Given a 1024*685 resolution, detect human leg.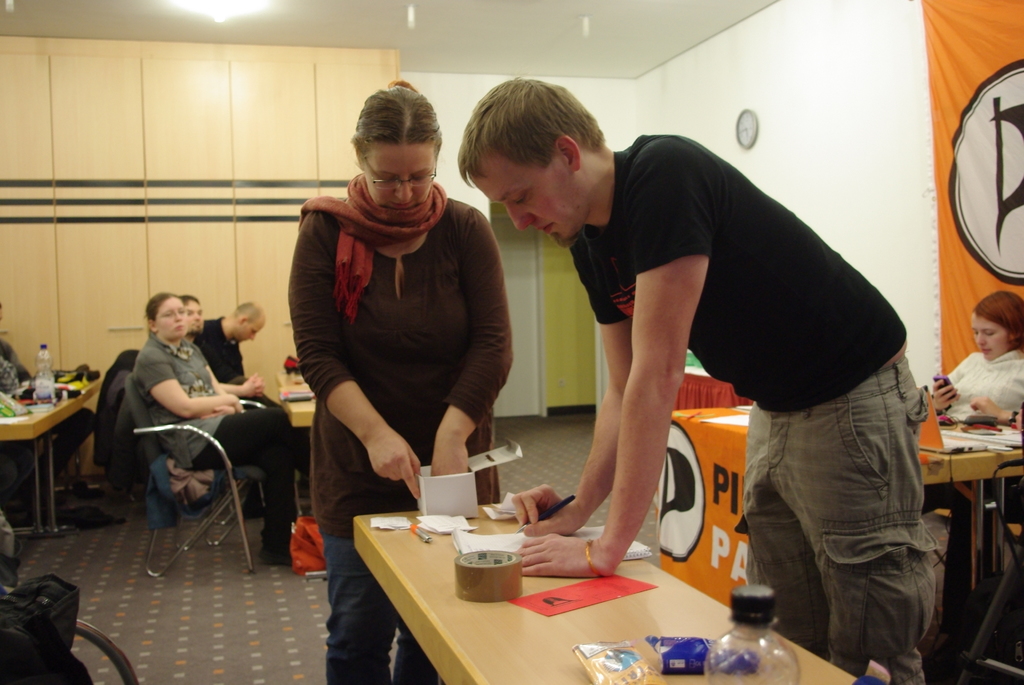
(751, 413, 824, 665).
